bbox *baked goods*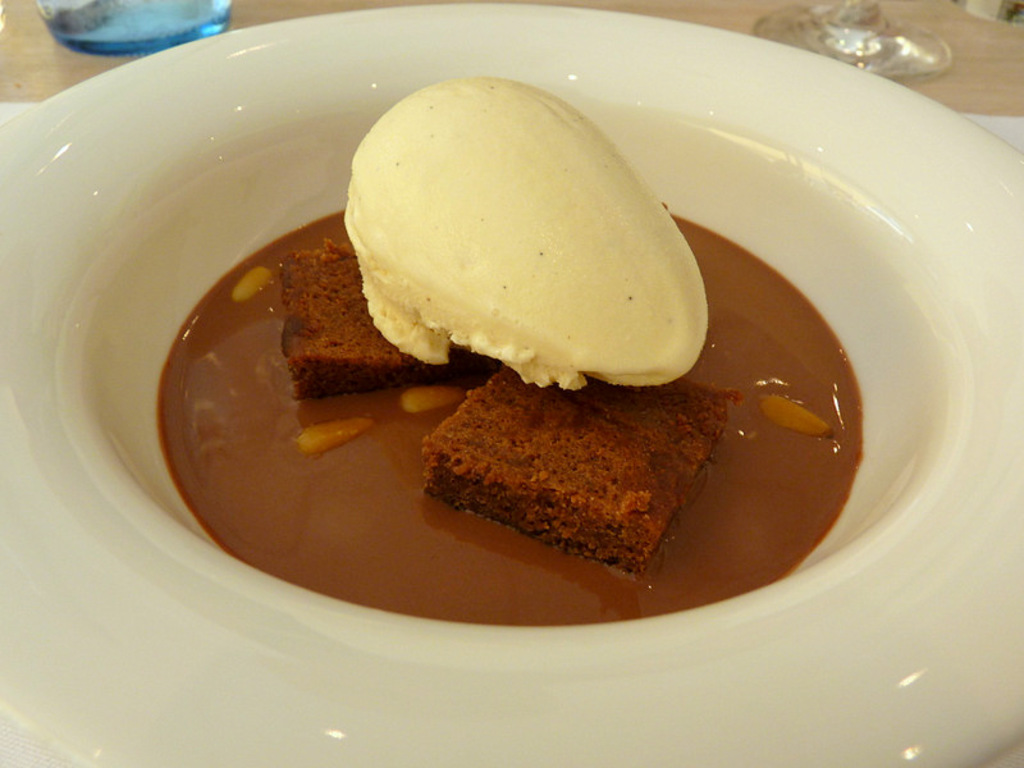
<region>389, 343, 756, 581</region>
